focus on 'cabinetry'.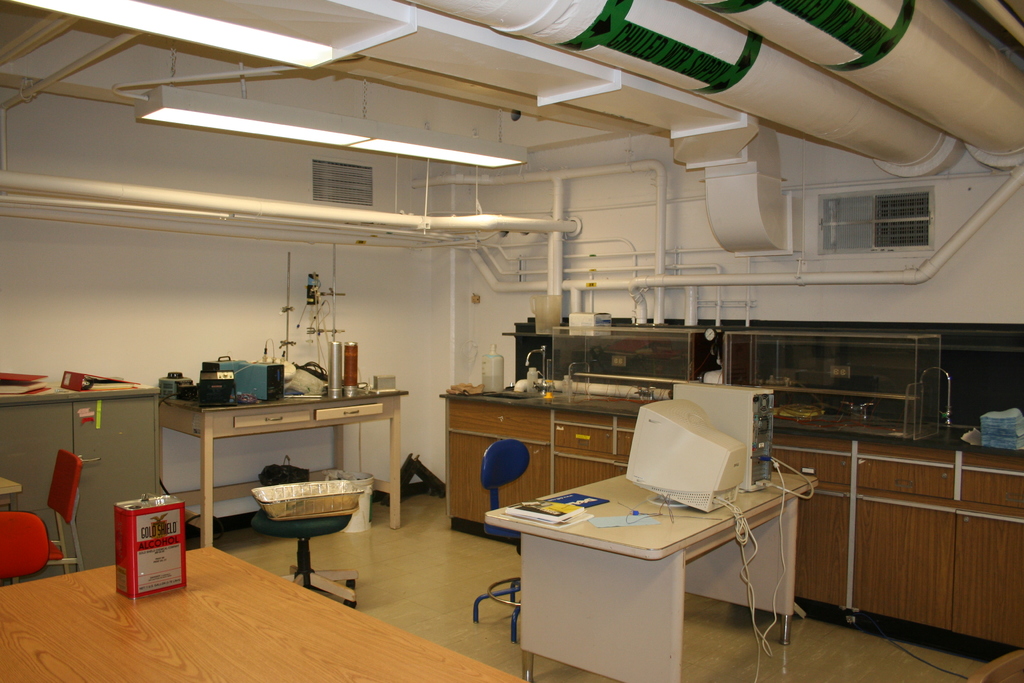
Focused at 448/429/550/521.
